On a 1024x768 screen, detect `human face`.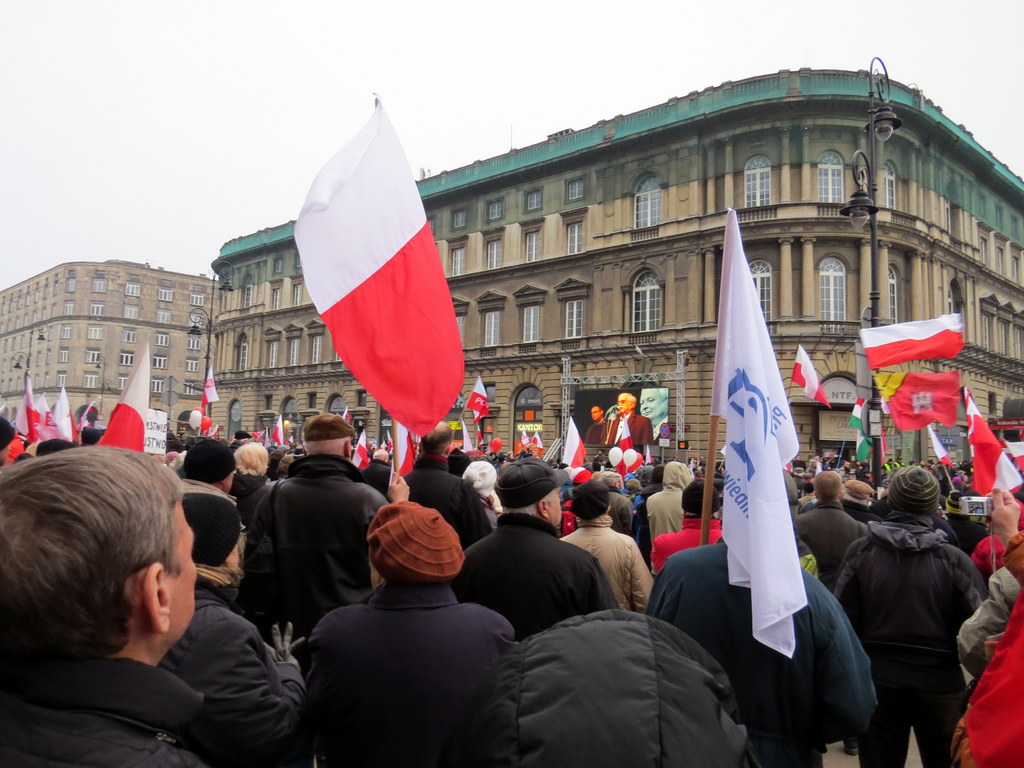
616, 392, 633, 417.
